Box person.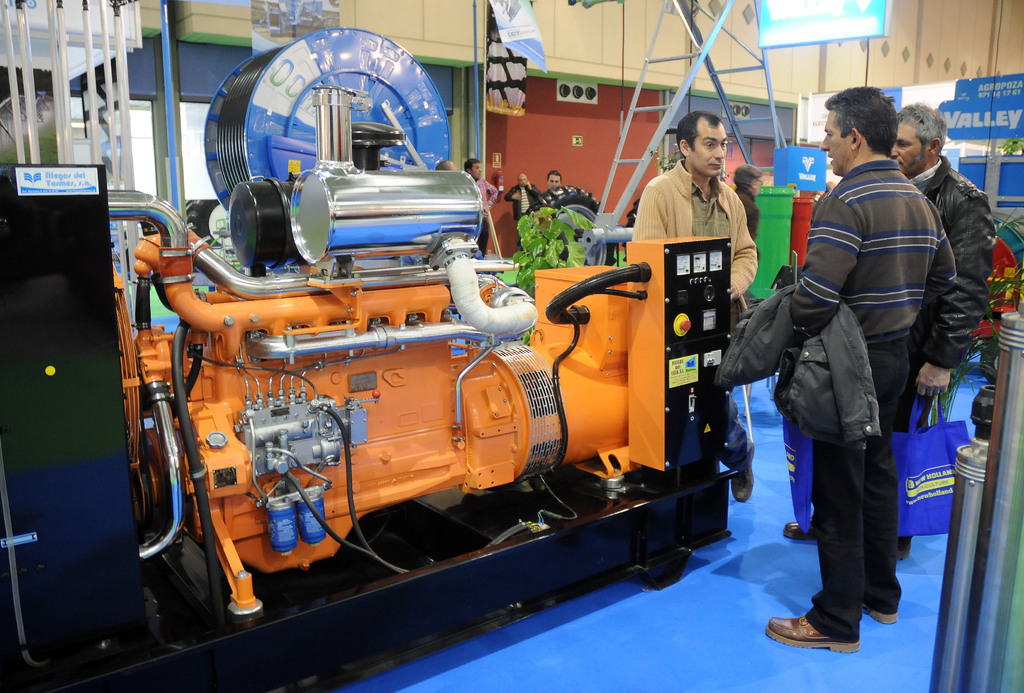
(546,164,568,193).
